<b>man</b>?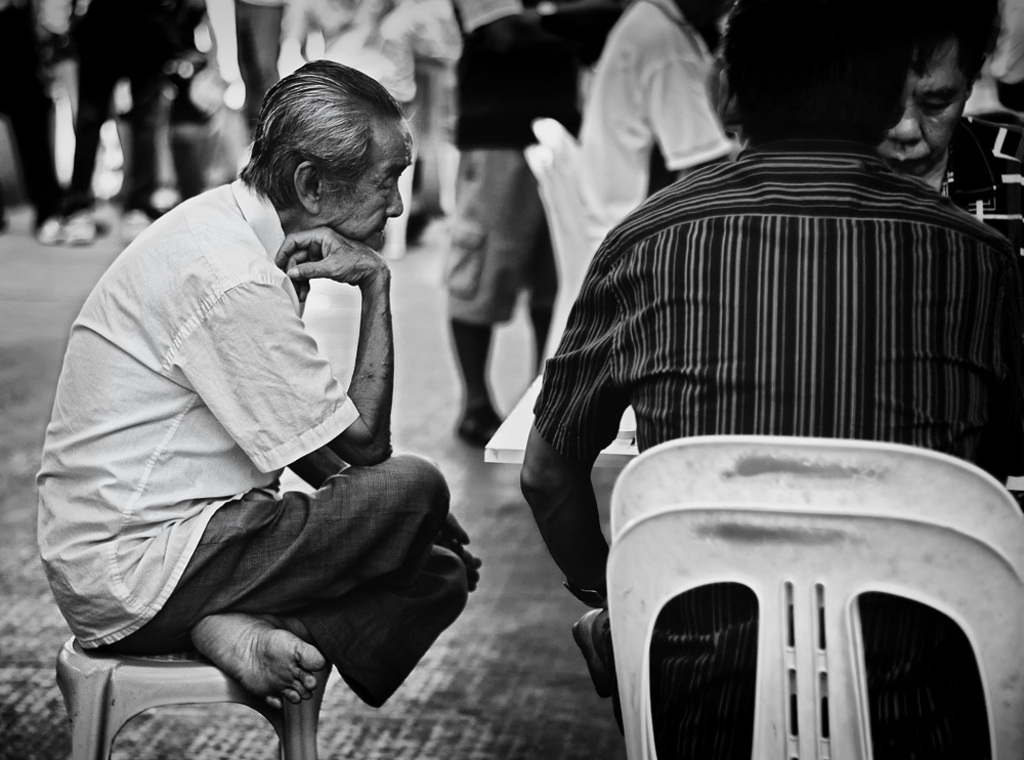
locate(442, 0, 612, 446)
